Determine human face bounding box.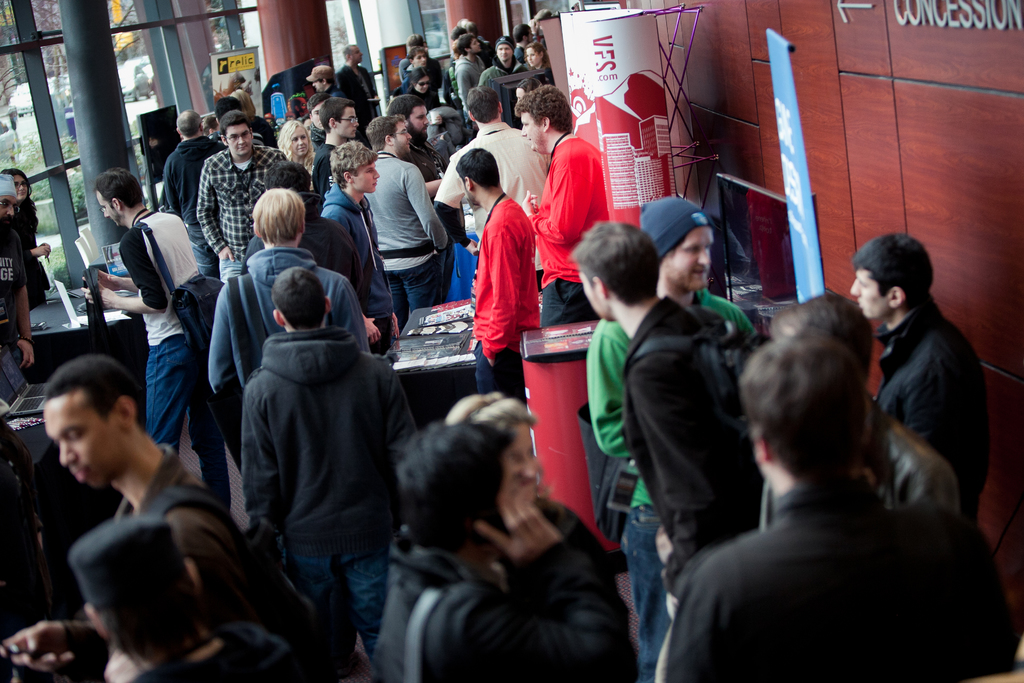
Determined: 852 270 885 322.
